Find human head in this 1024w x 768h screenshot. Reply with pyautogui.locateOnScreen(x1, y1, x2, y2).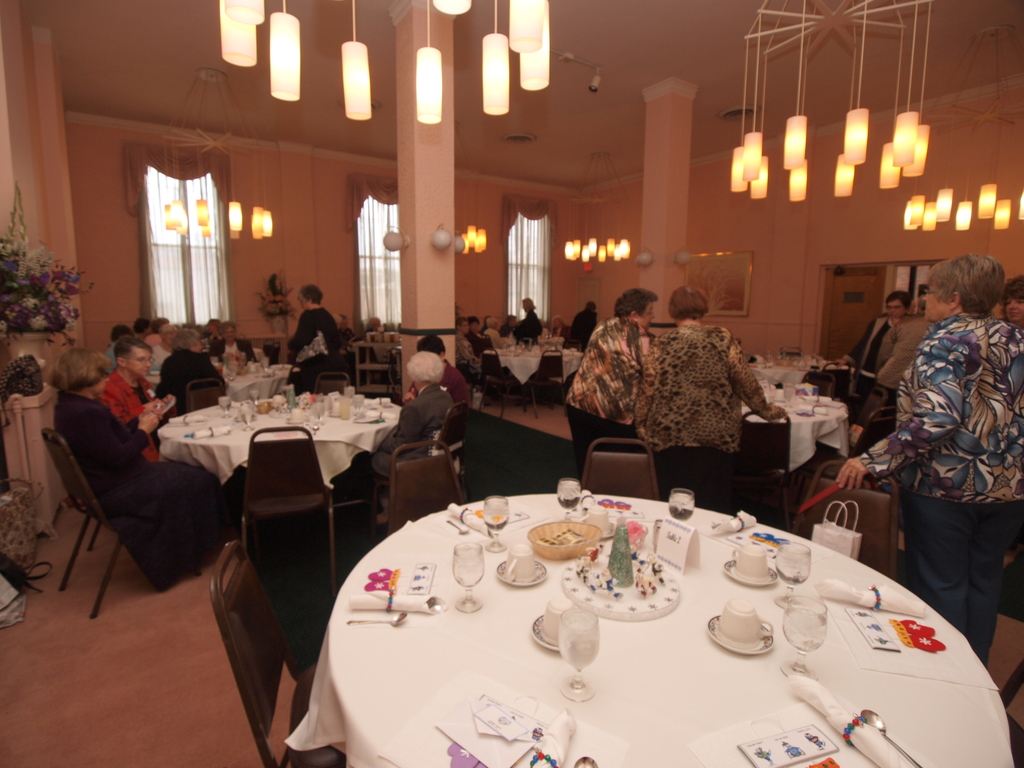
pyautogui.locateOnScreen(407, 352, 442, 383).
